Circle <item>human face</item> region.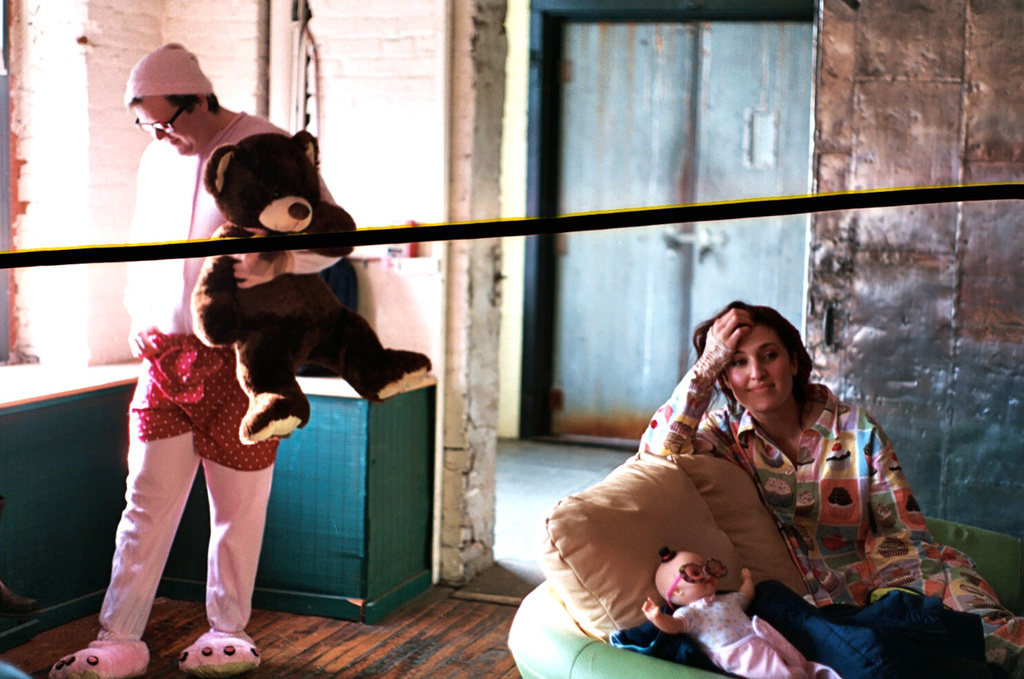
Region: x1=725 y1=327 x2=791 y2=412.
